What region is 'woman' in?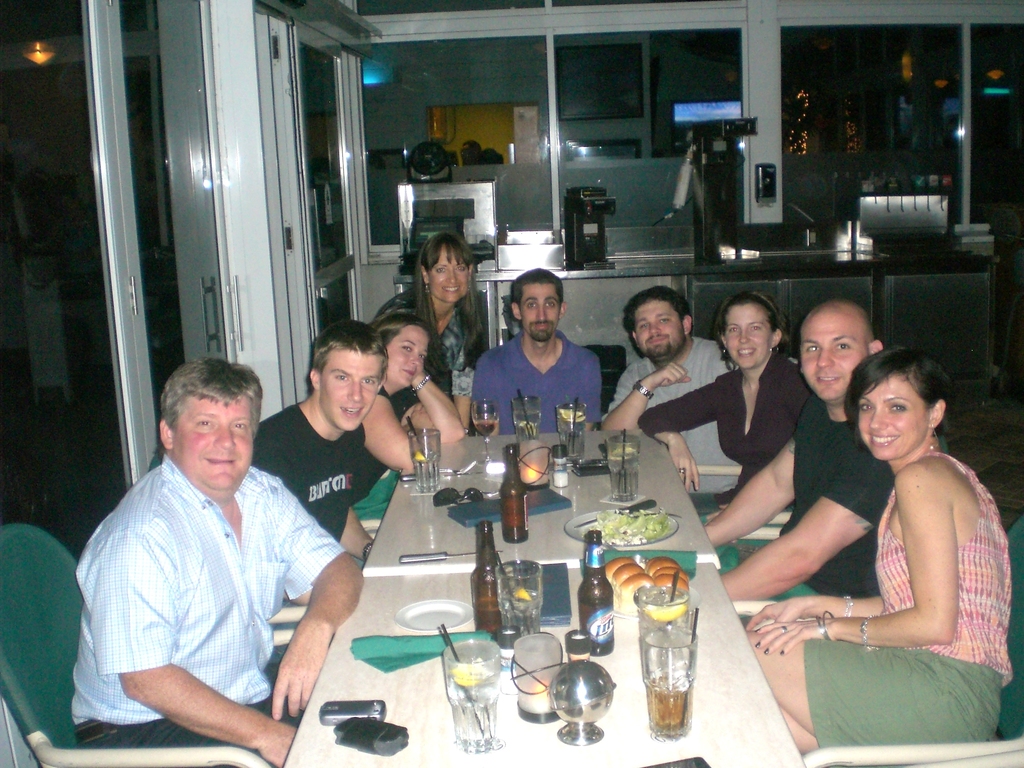
crop(369, 232, 492, 433).
